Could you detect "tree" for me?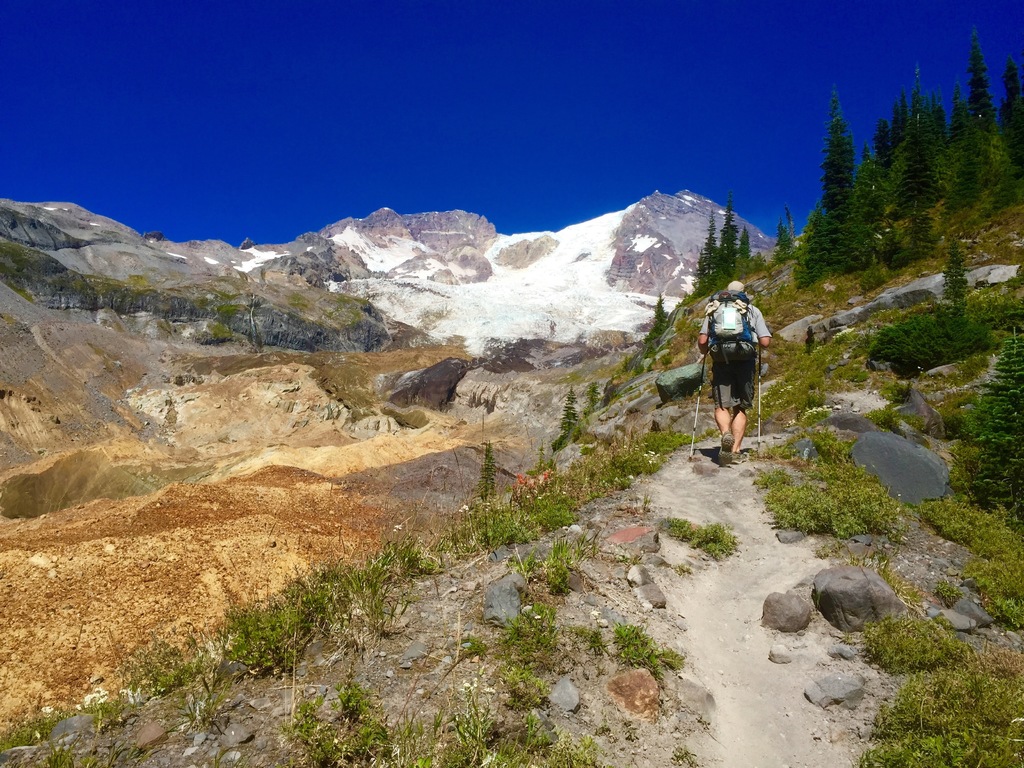
Detection result: [x1=716, y1=204, x2=745, y2=290].
